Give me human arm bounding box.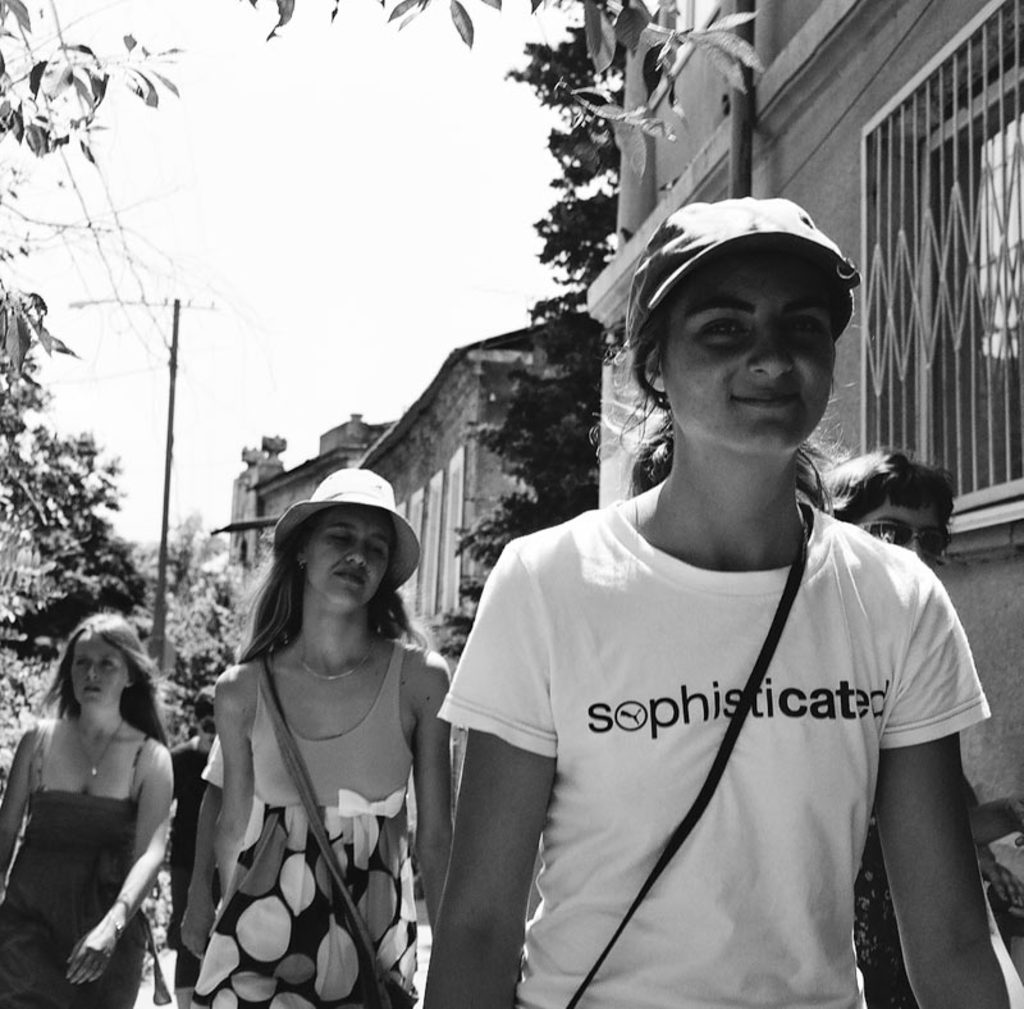
bbox=[425, 554, 557, 1008].
